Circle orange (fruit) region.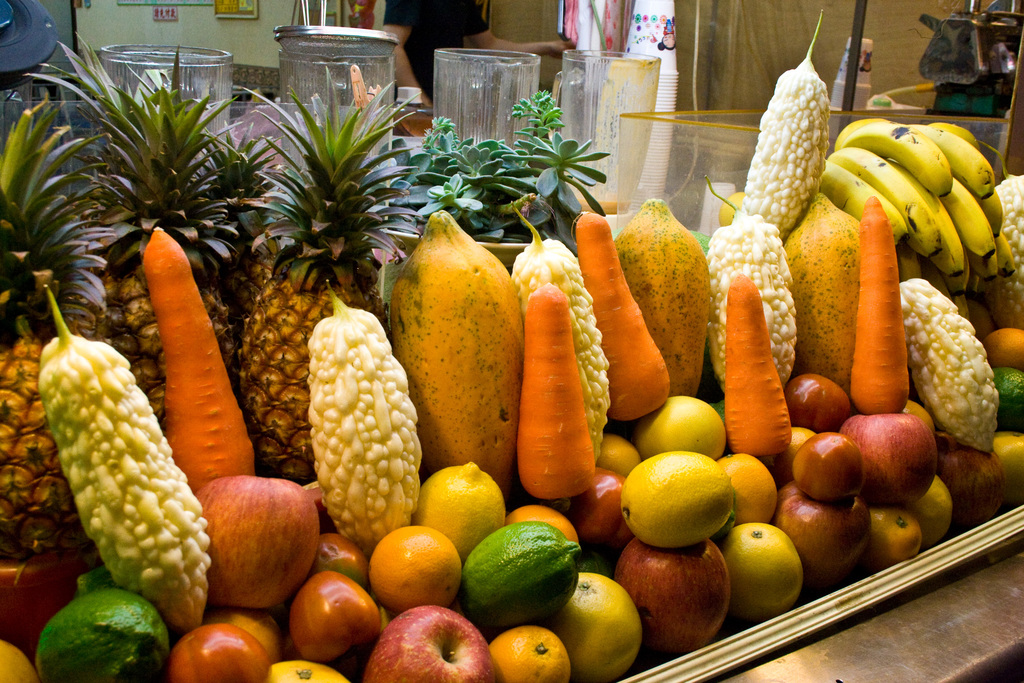
Region: (left=488, top=627, right=569, bottom=682).
